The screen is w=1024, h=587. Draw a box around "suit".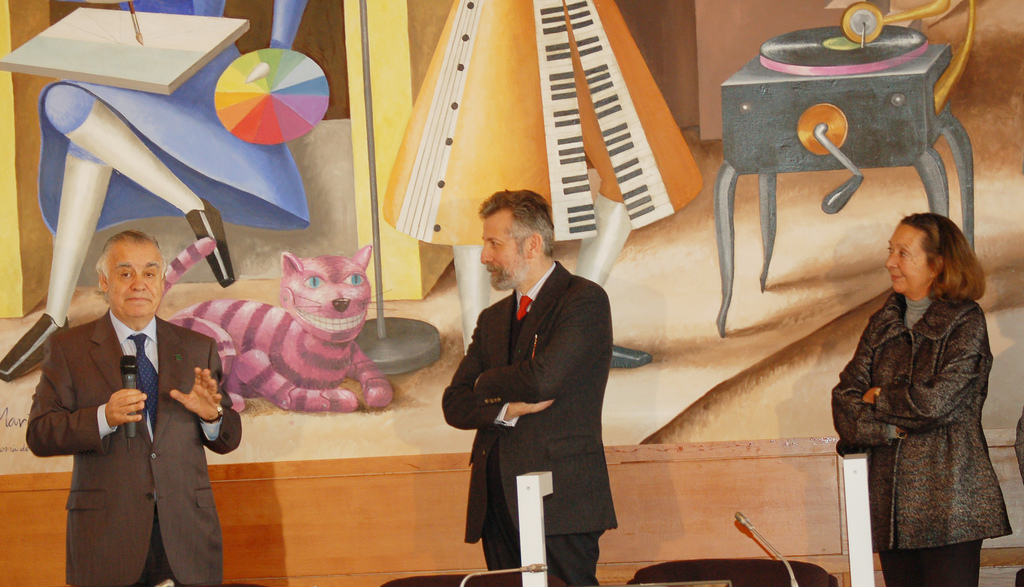
<region>444, 261, 614, 586</region>.
